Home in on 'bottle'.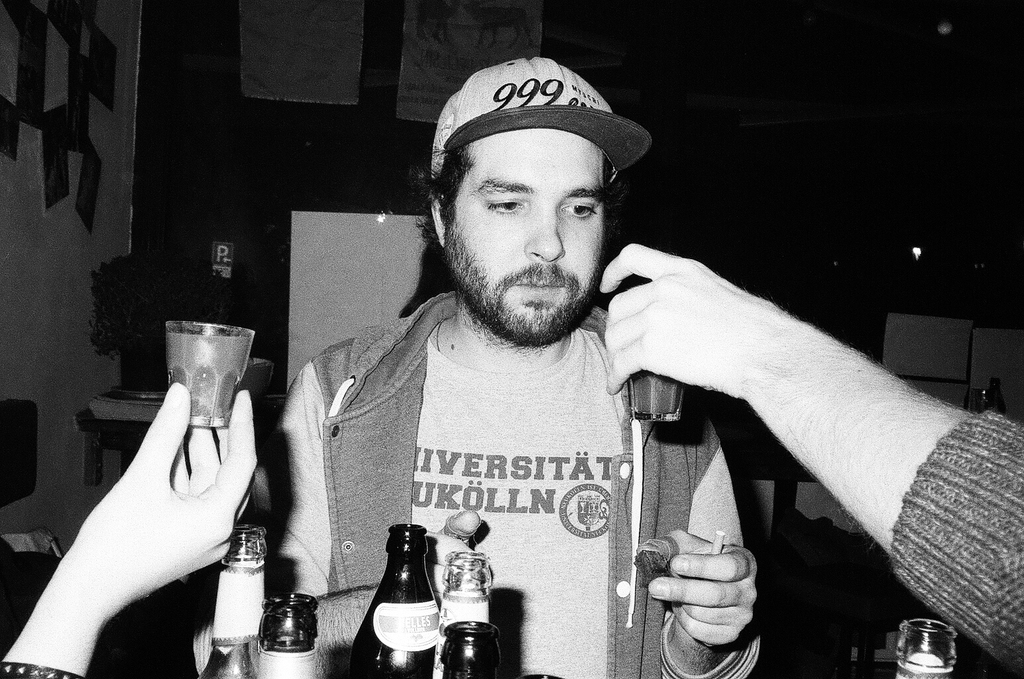
Homed in at pyautogui.locateOnScreen(423, 548, 511, 678).
